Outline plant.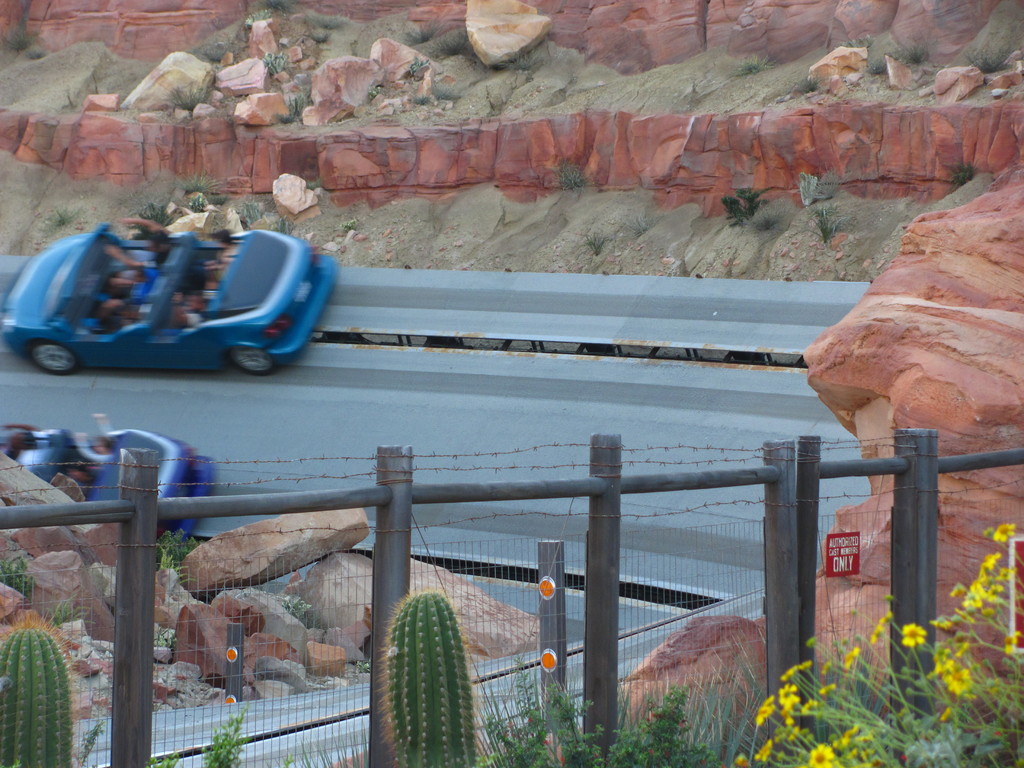
Outline: box(868, 45, 890, 74).
